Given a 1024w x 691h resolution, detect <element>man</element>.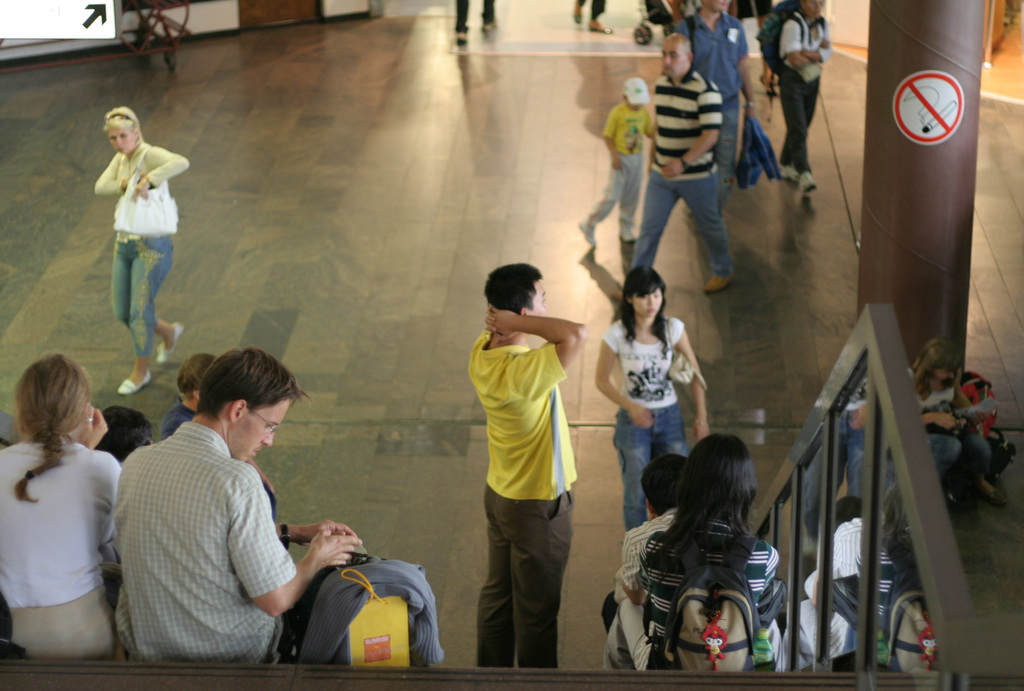
bbox=(470, 256, 592, 681).
